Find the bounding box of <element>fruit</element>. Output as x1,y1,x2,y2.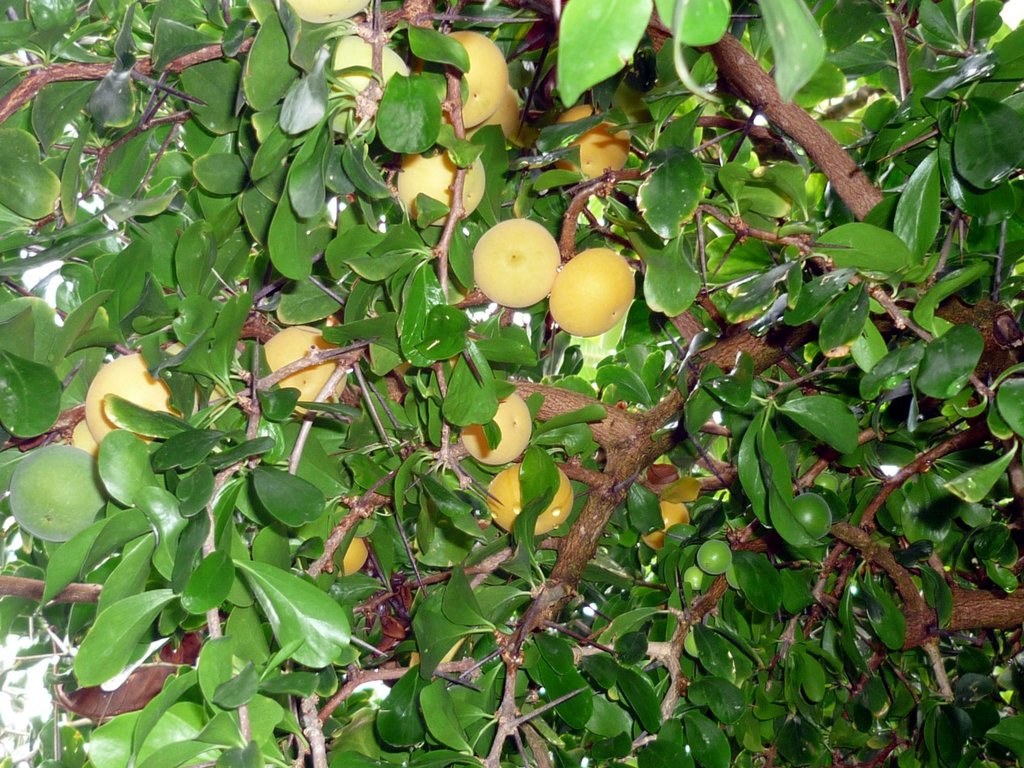
75,418,104,459.
